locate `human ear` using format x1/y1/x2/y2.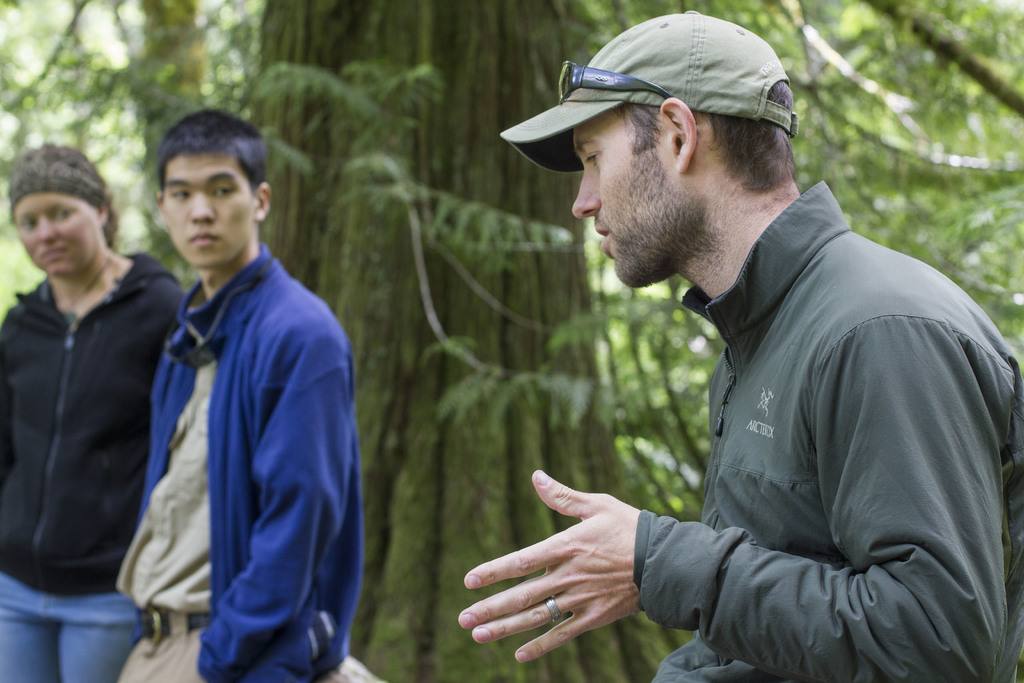
657/98/696/172.
